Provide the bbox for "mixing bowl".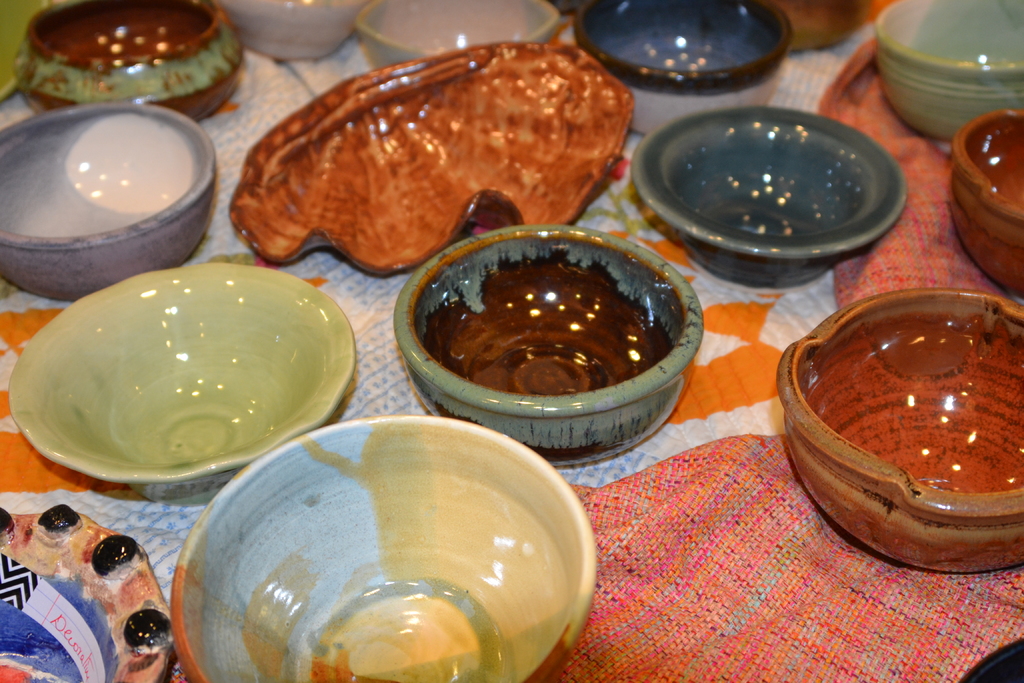
576/0/794/133.
